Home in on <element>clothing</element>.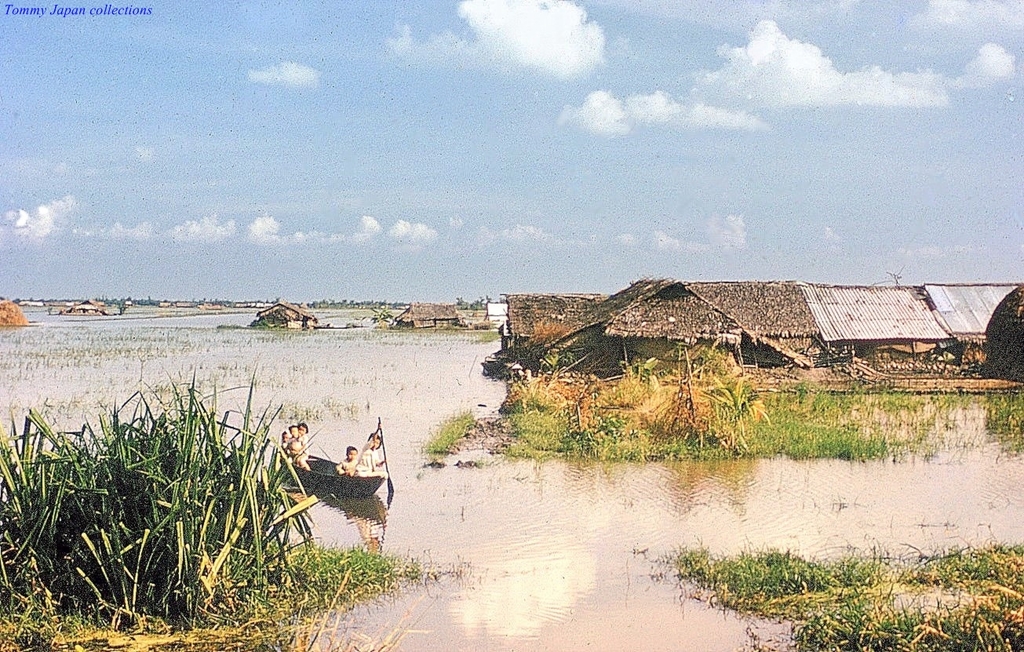
Homed in at x1=359 y1=449 x2=391 y2=472.
